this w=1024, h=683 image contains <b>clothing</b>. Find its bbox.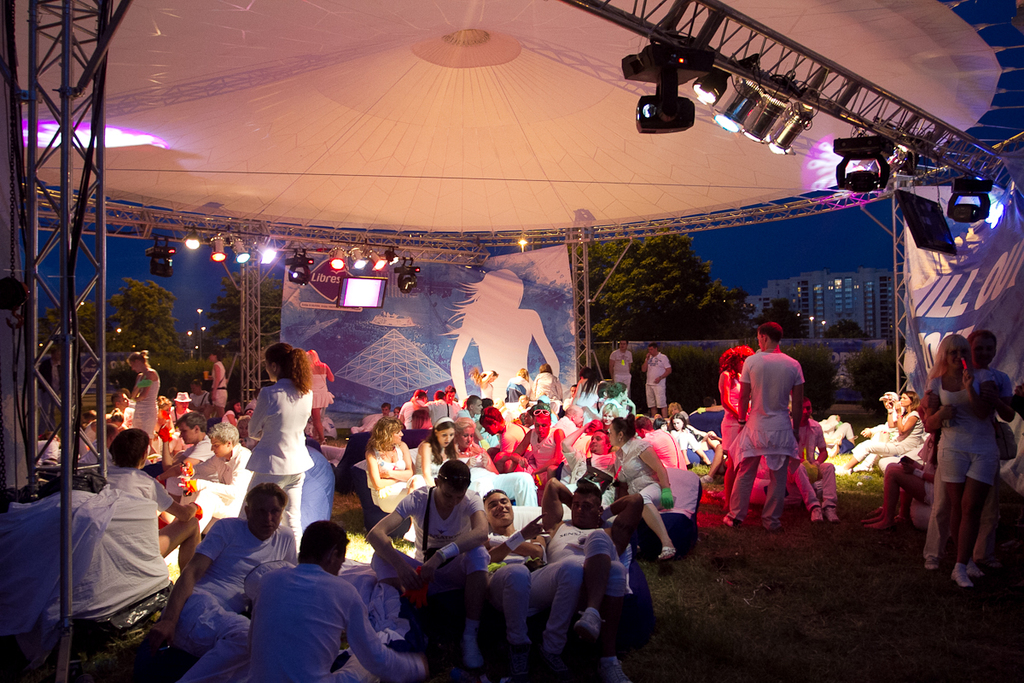
<bbox>210, 359, 228, 406</bbox>.
